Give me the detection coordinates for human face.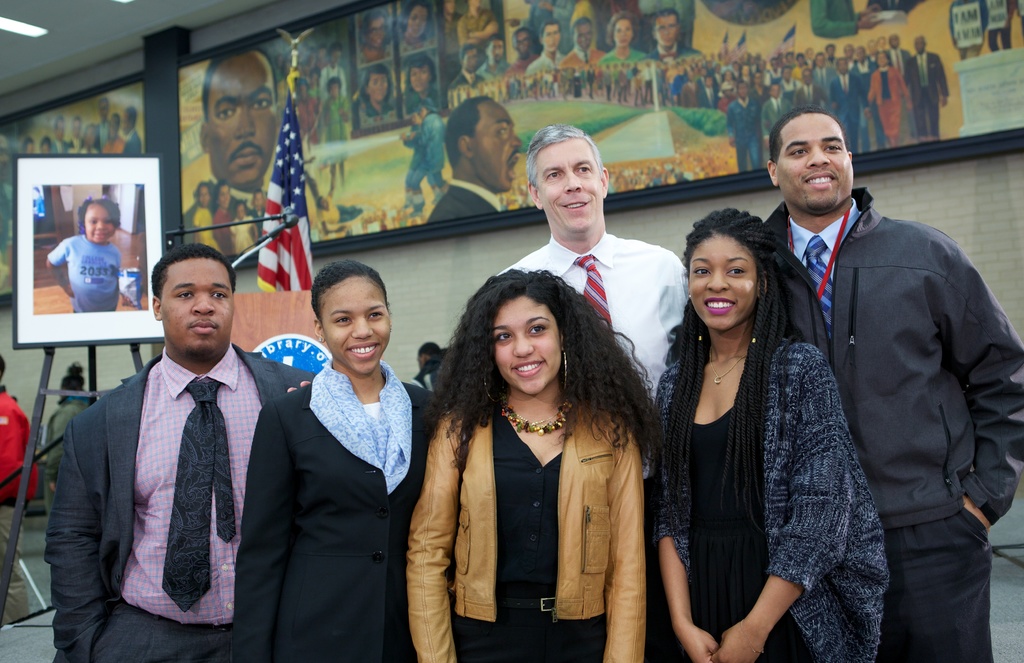
467, 97, 521, 200.
